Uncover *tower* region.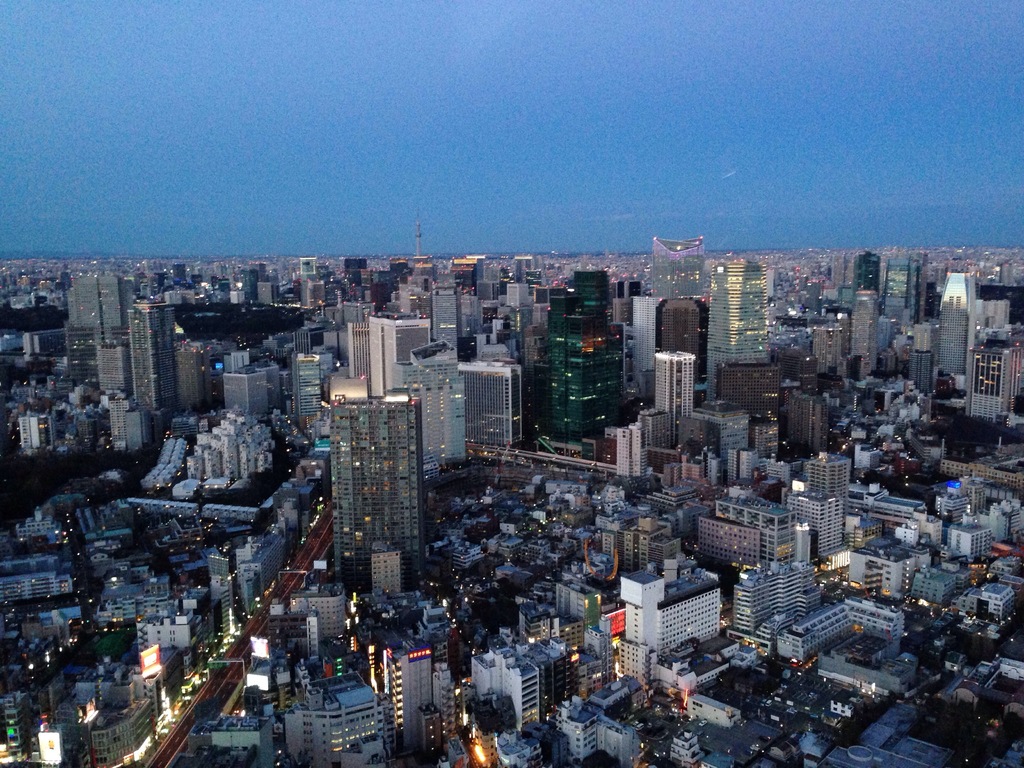
Uncovered: Rect(397, 340, 461, 475).
